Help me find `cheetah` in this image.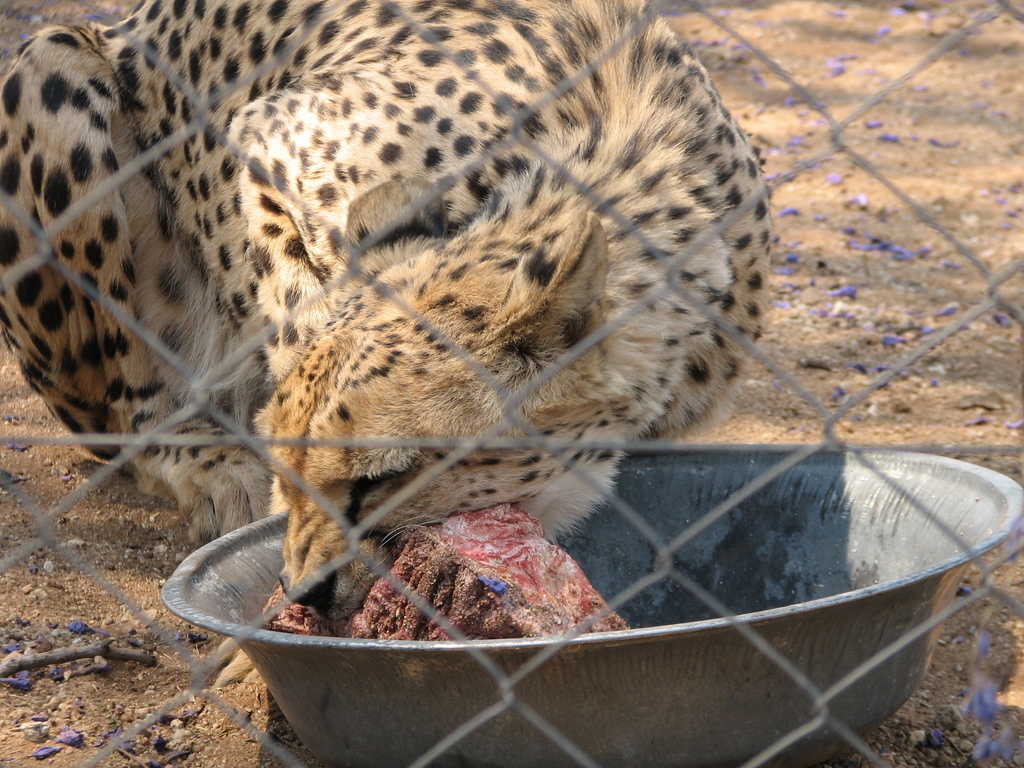
Found it: [x1=3, y1=0, x2=781, y2=621].
